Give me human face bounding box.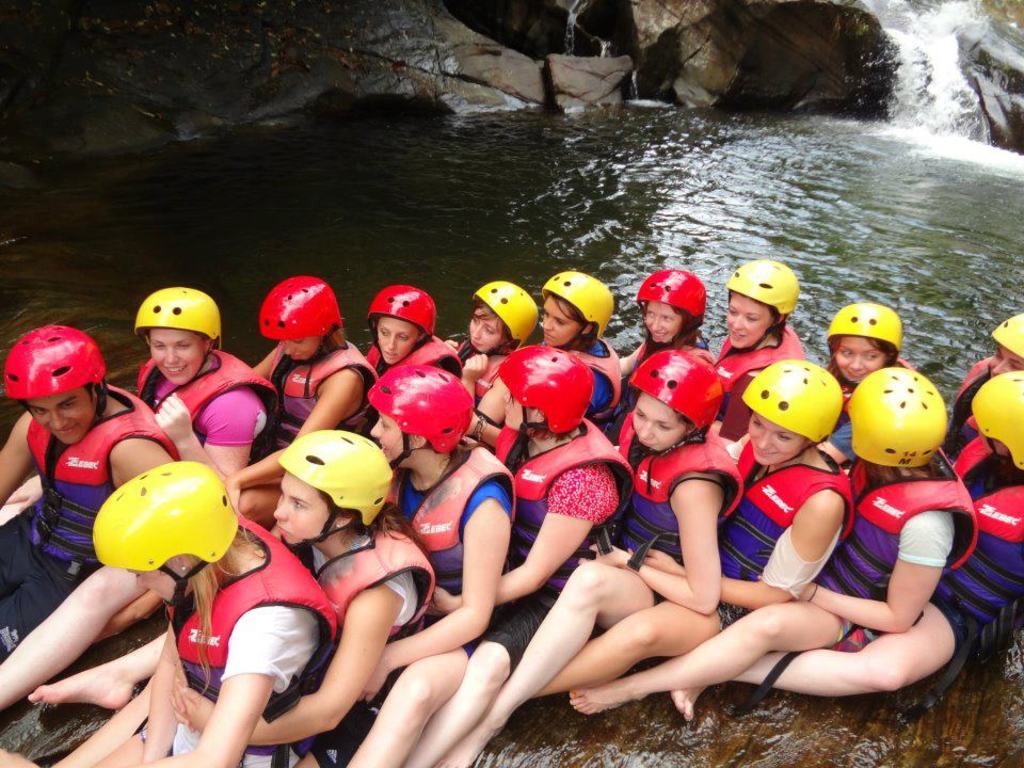
{"x1": 747, "y1": 410, "x2": 806, "y2": 465}.
